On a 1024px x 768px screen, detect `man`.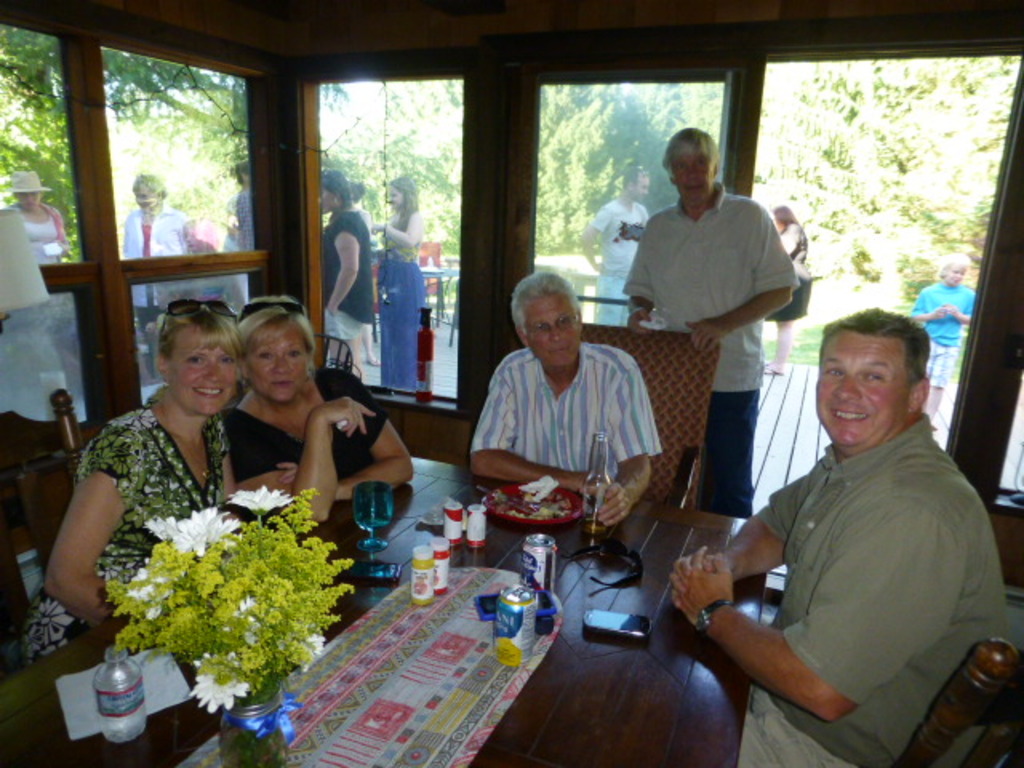
locate(464, 259, 670, 517).
